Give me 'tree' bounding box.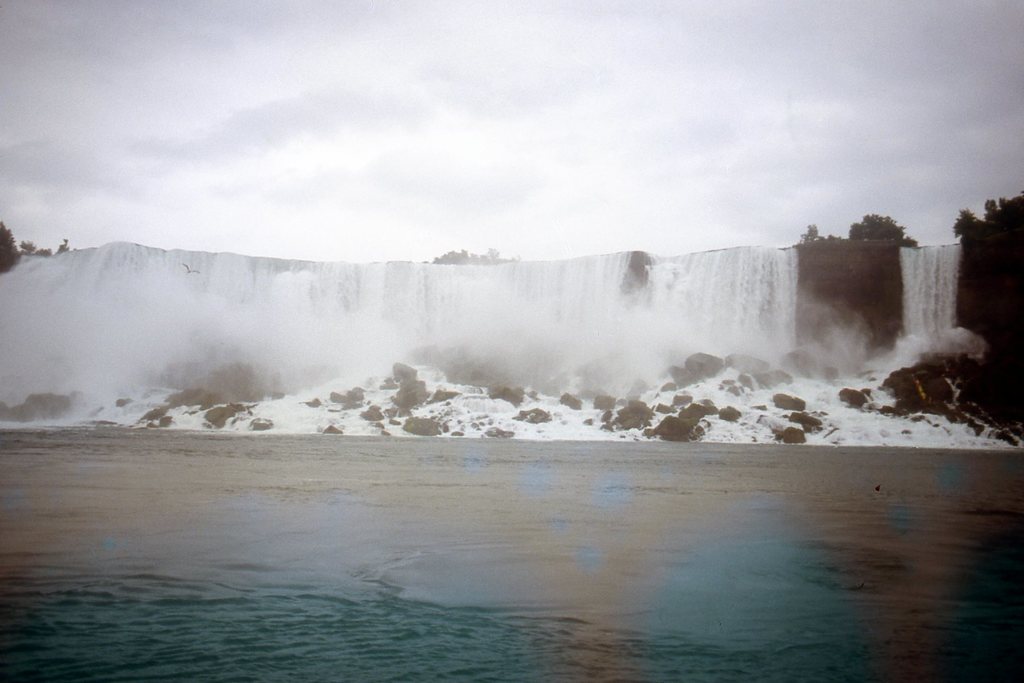
x1=0 y1=219 x2=61 y2=279.
